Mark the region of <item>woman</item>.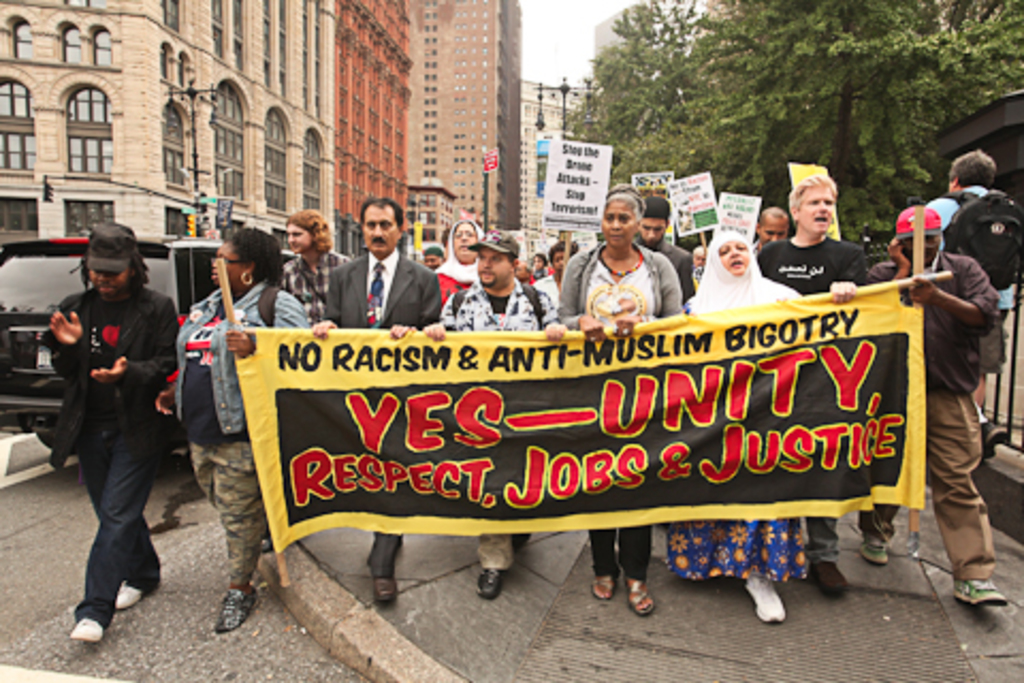
Region: locate(555, 181, 687, 617).
